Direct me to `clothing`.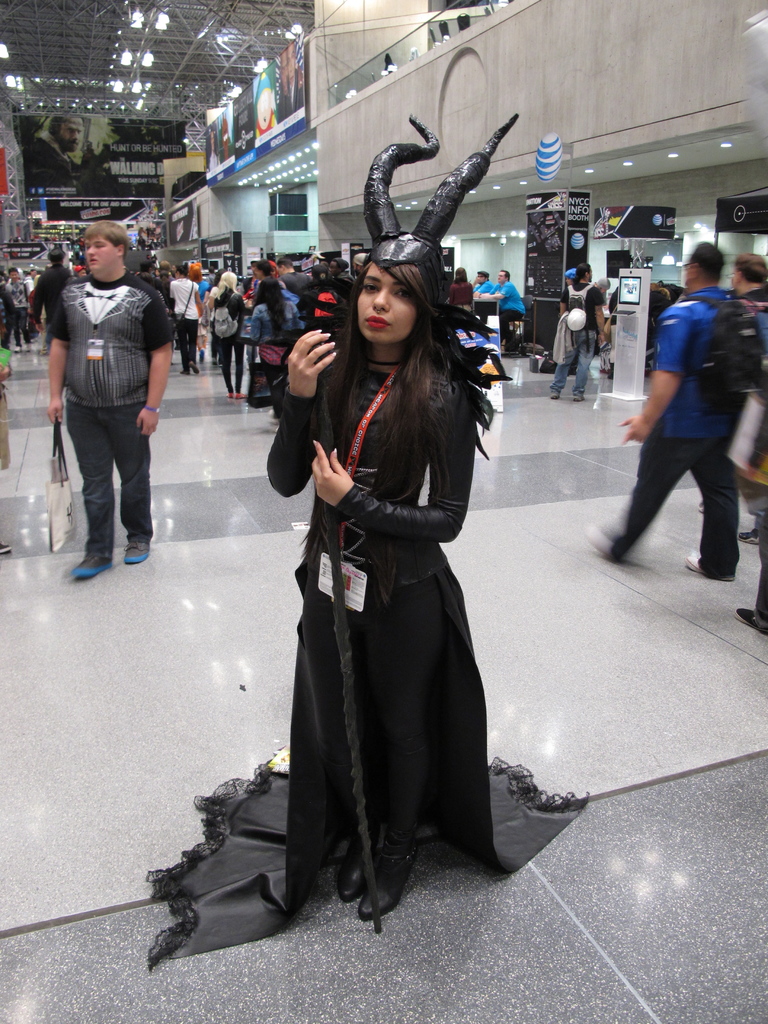
Direction: {"left": 493, "top": 278, "right": 525, "bottom": 344}.
